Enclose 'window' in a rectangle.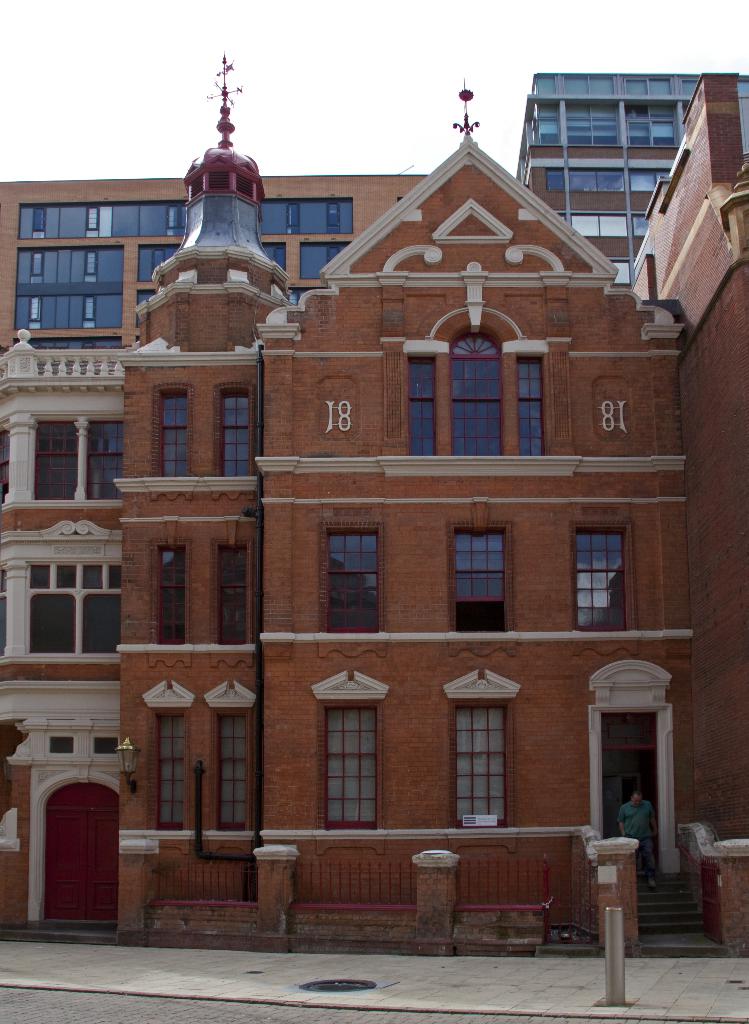
x1=395 y1=298 x2=547 y2=459.
